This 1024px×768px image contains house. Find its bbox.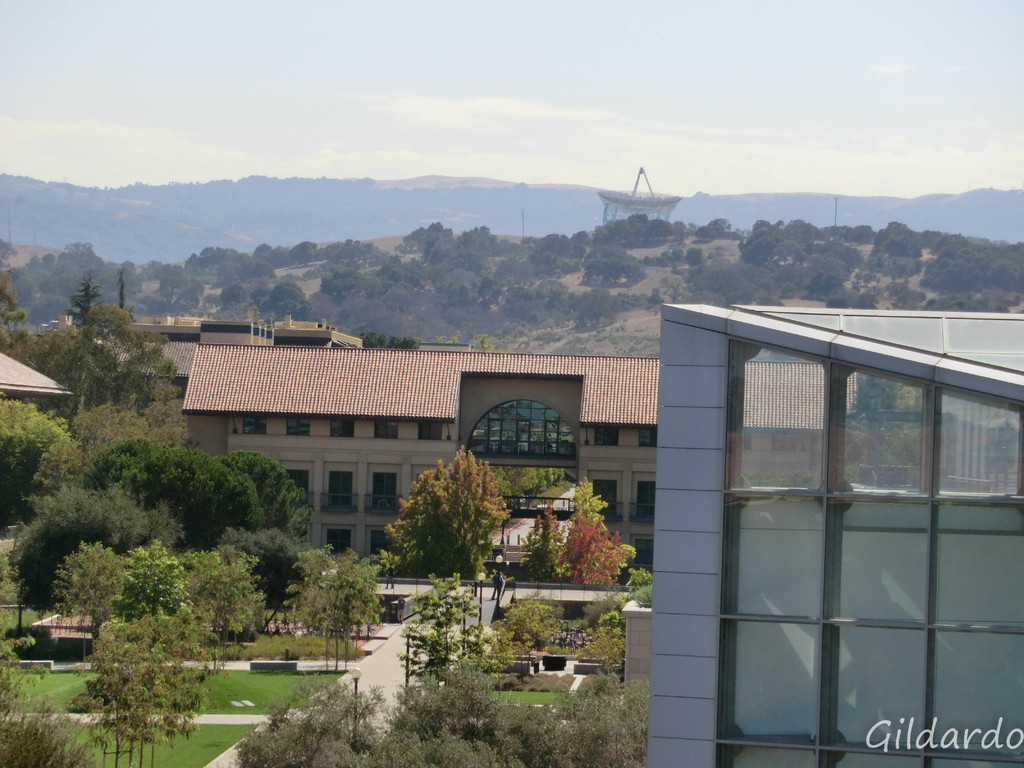
BBox(641, 303, 1023, 767).
